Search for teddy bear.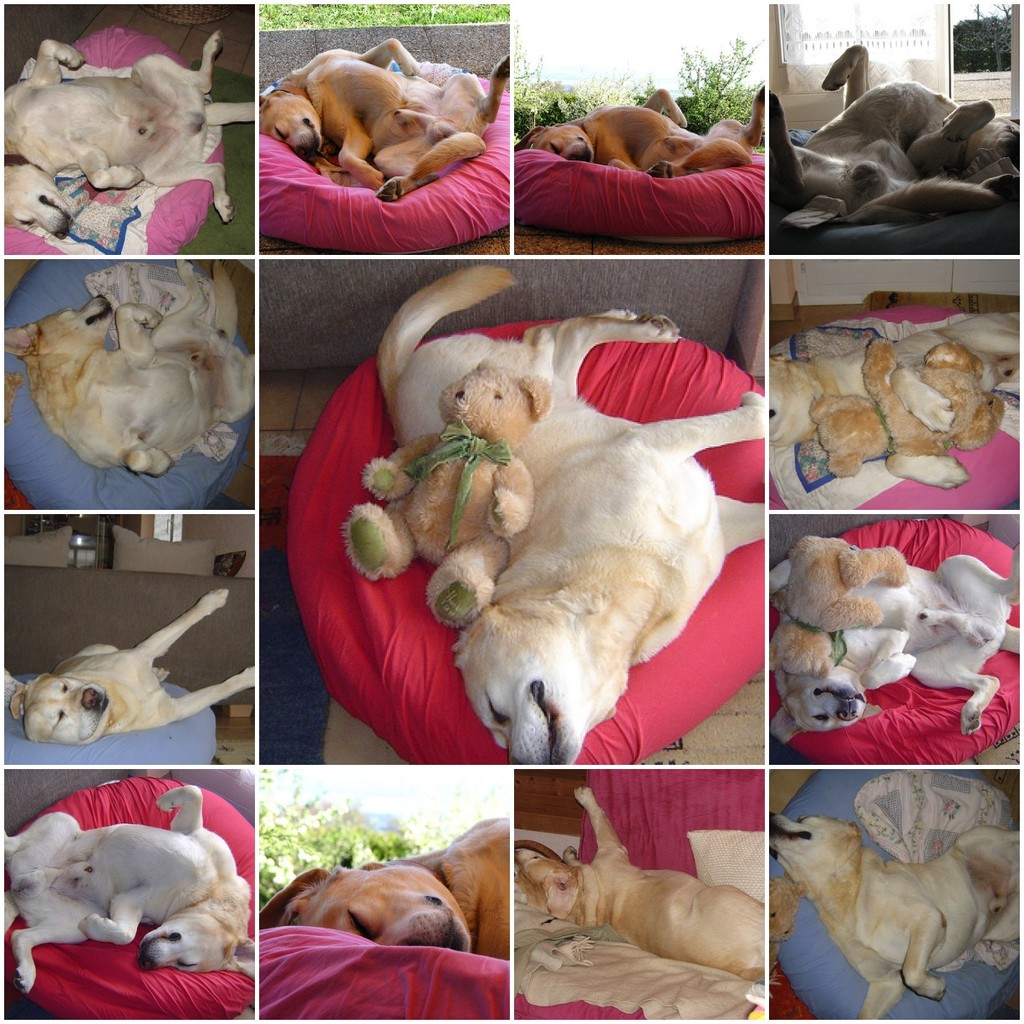
Found at <region>813, 338, 1008, 471</region>.
